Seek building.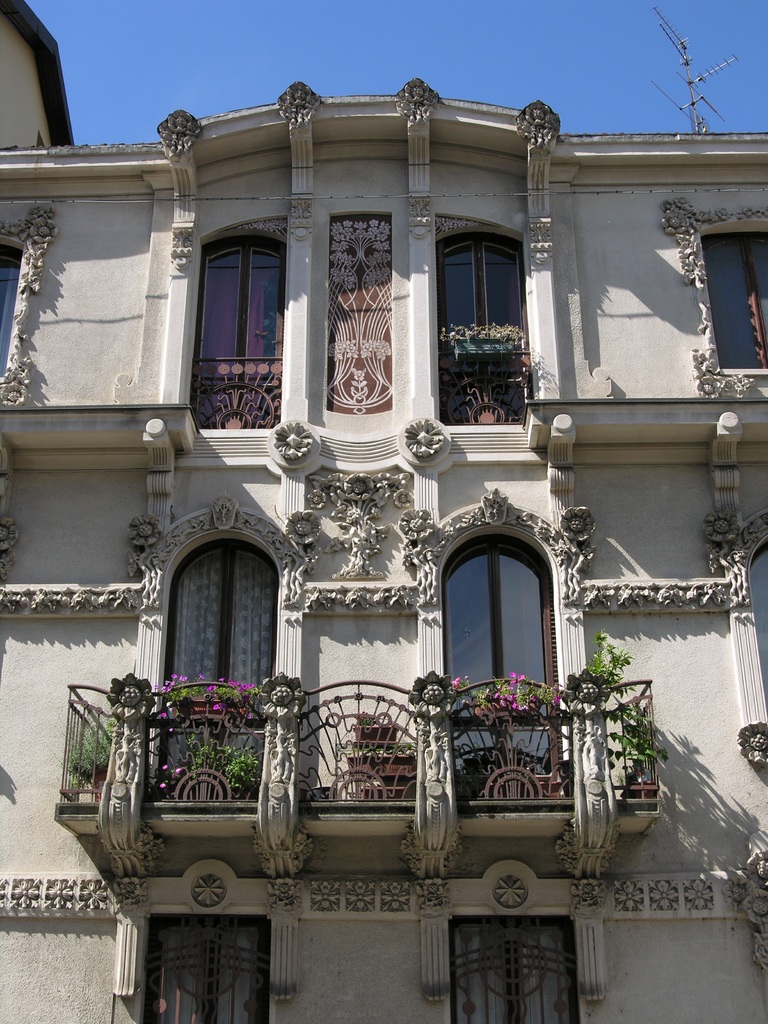
Rect(0, 0, 767, 1022).
